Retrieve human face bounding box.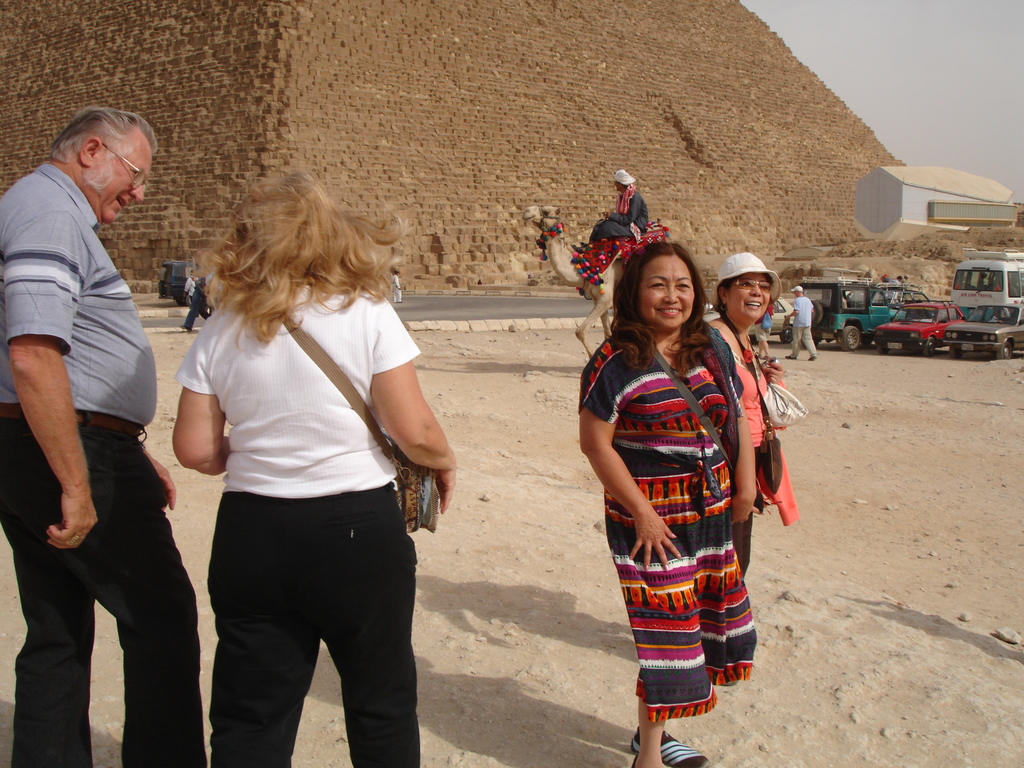
Bounding box: 739/275/774/319.
